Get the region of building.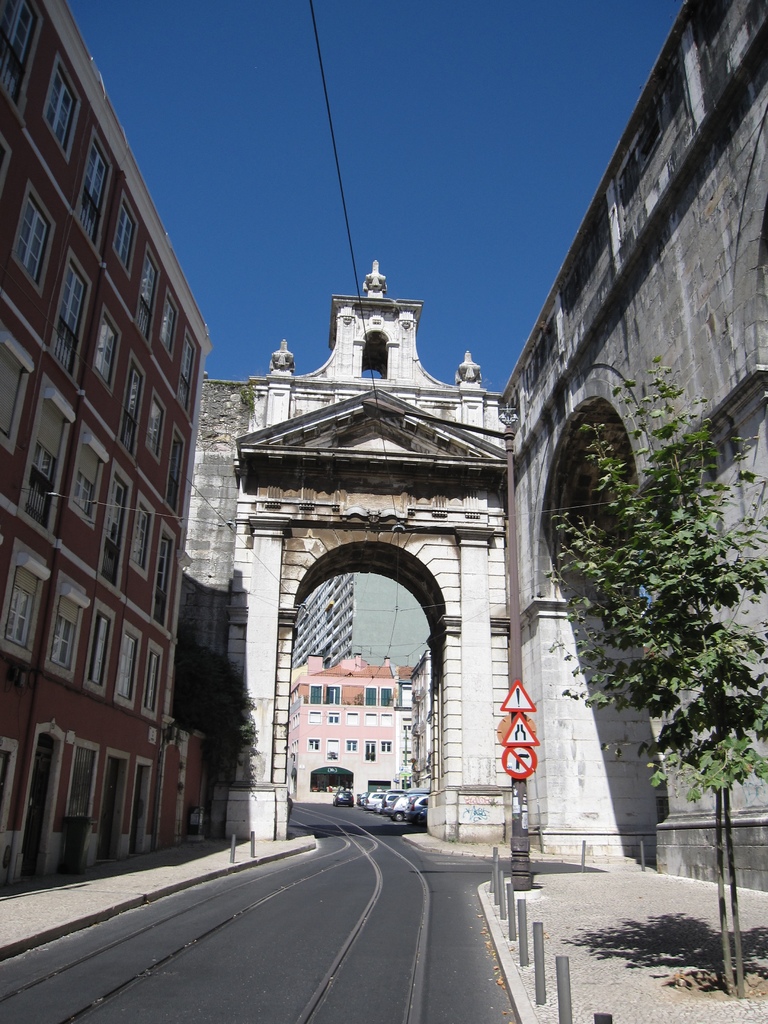
(x1=498, y1=0, x2=767, y2=892).
